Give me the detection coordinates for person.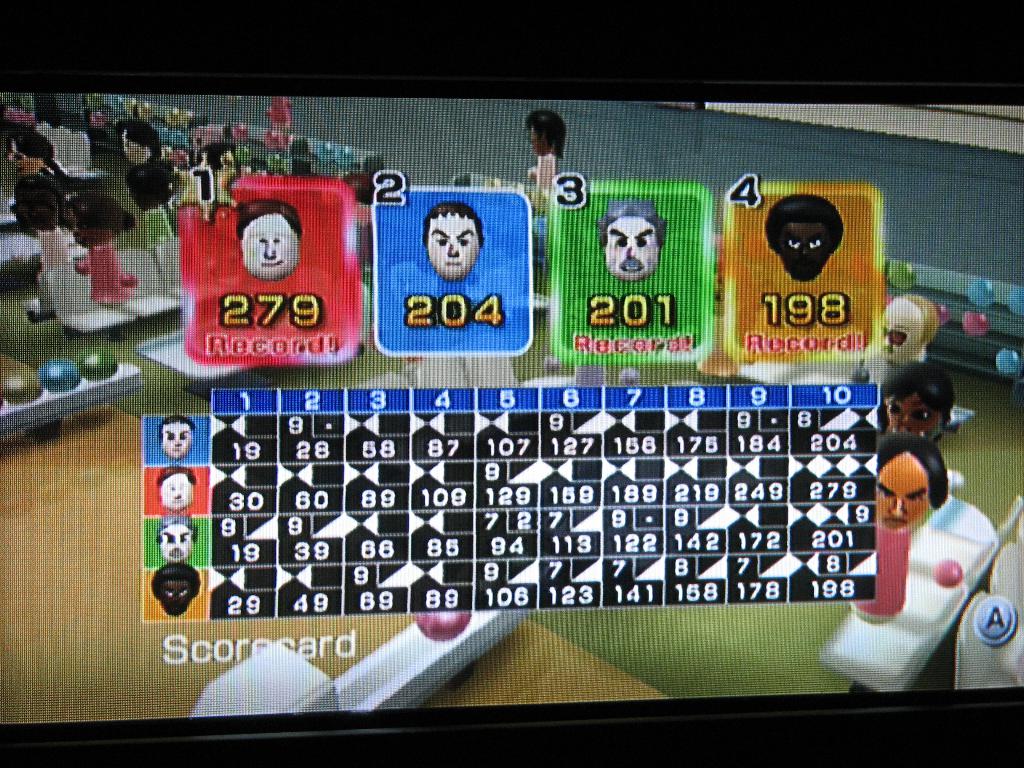
[left=63, top=198, right=140, bottom=312].
